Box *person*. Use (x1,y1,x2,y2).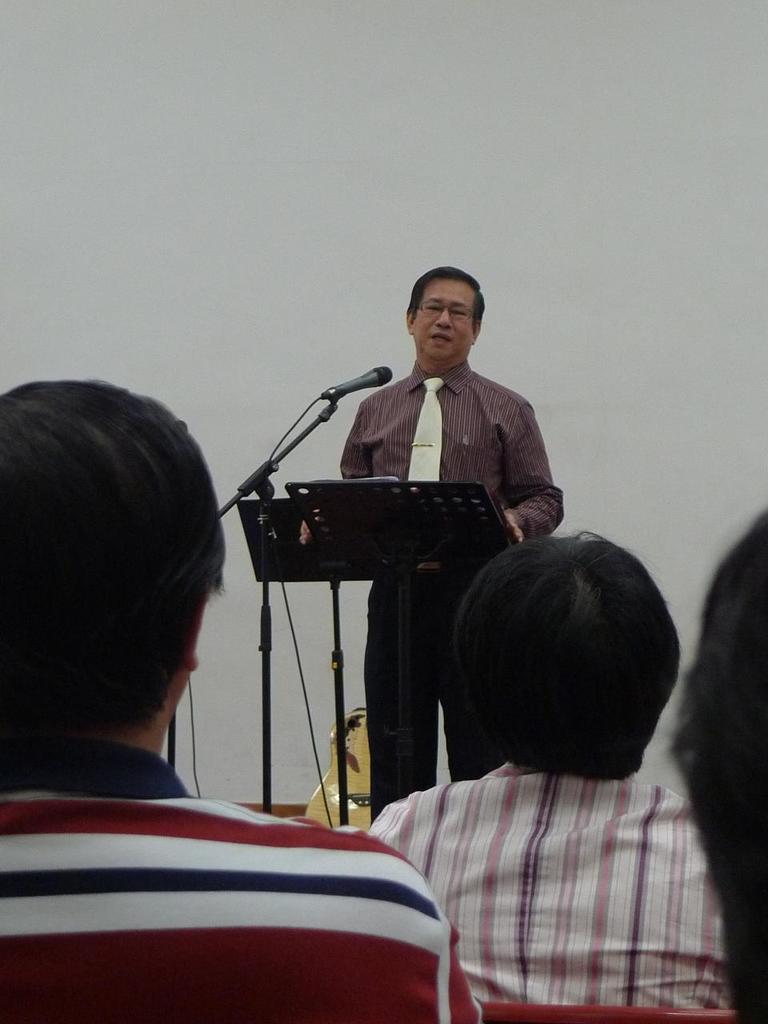
(339,266,561,813).
